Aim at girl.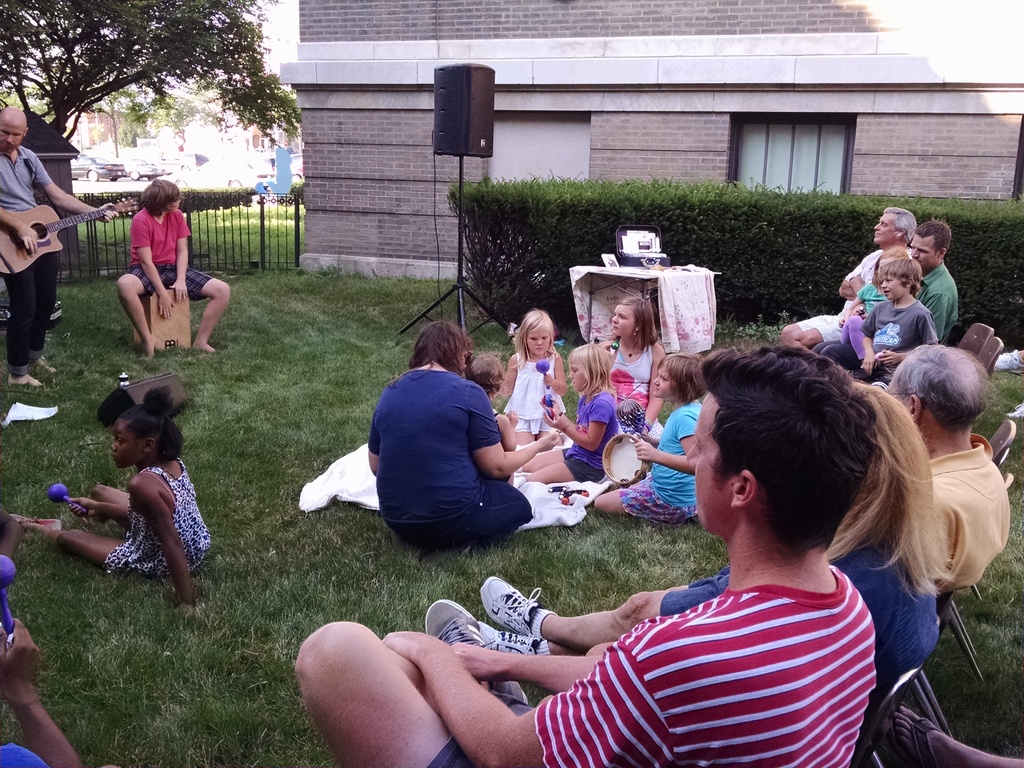
Aimed at l=574, t=345, r=695, b=520.
